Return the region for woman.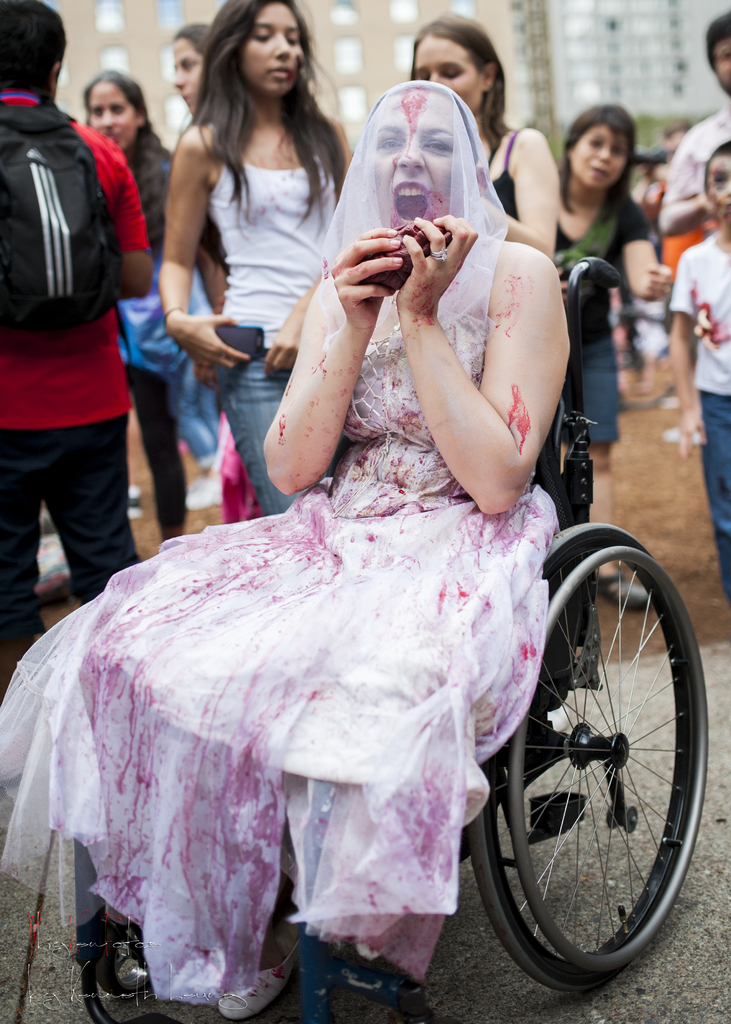
Rect(561, 102, 672, 613).
